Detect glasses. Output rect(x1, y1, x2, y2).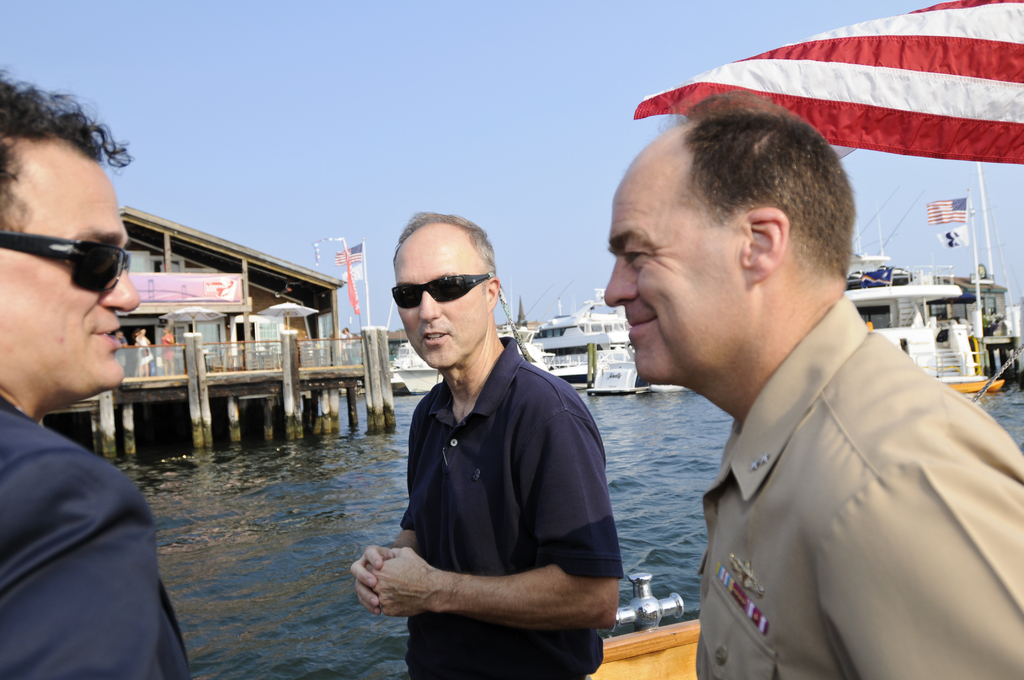
rect(387, 268, 492, 306).
